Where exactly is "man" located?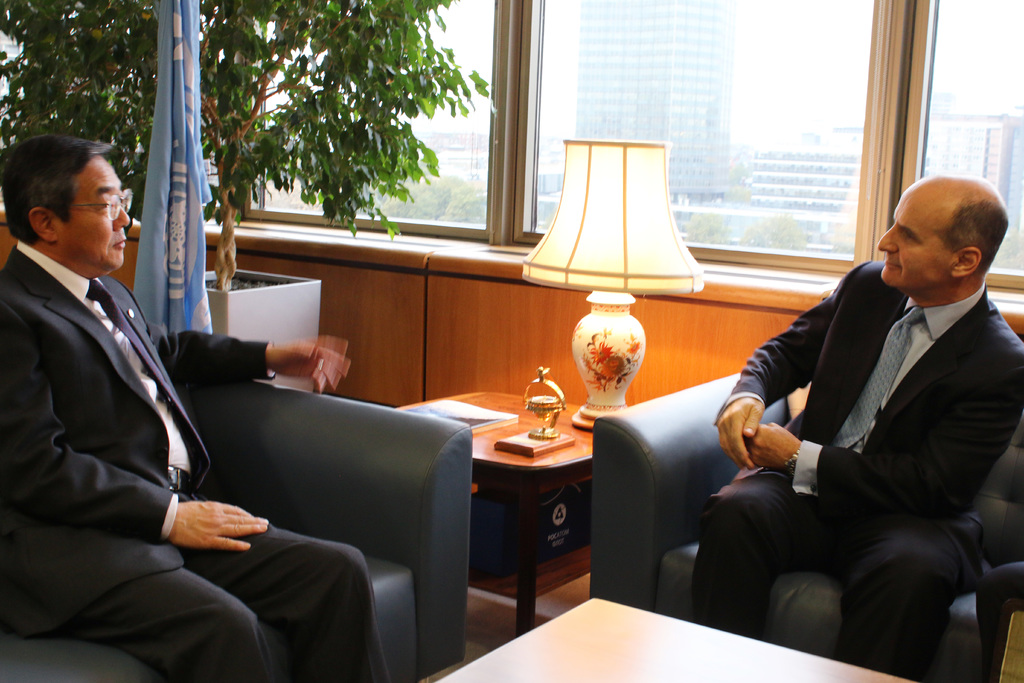
Its bounding box is (0, 131, 390, 682).
